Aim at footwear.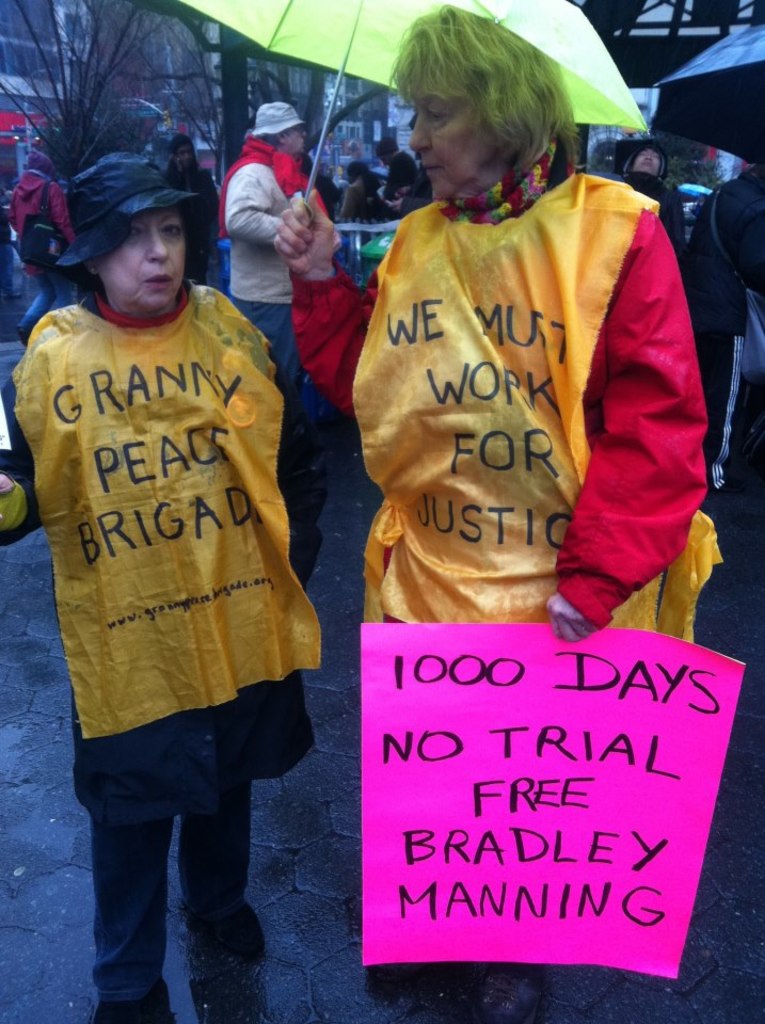
Aimed at Rect(90, 995, 177, 1023).
